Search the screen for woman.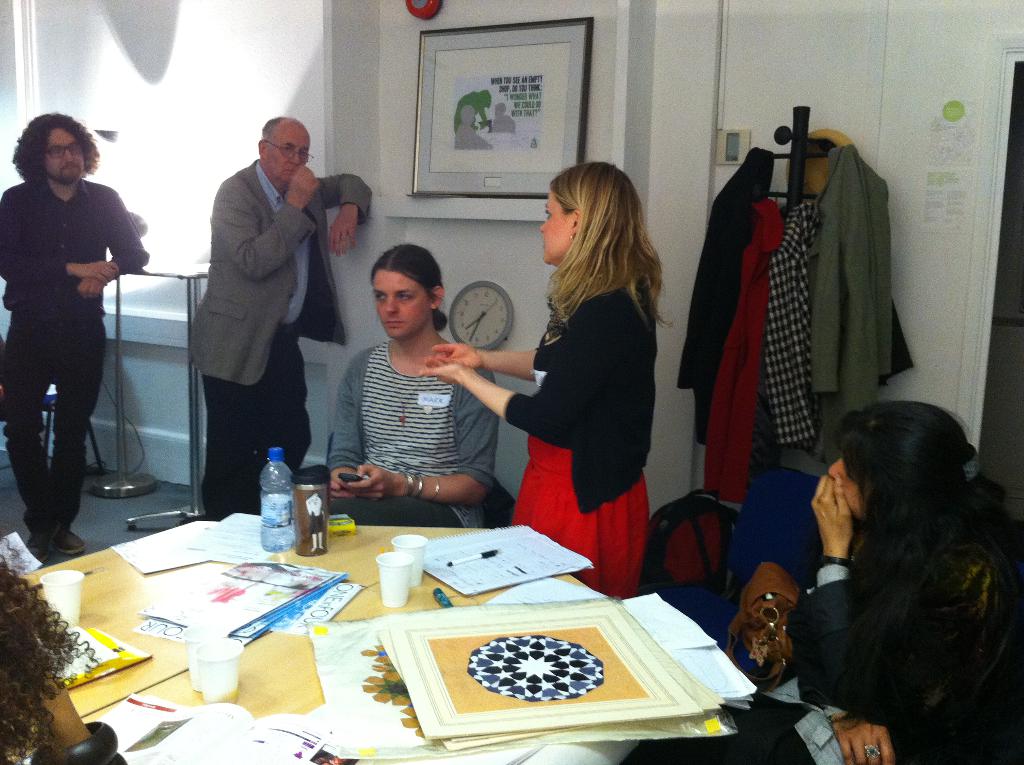
Found at 643:407:1022:764.
